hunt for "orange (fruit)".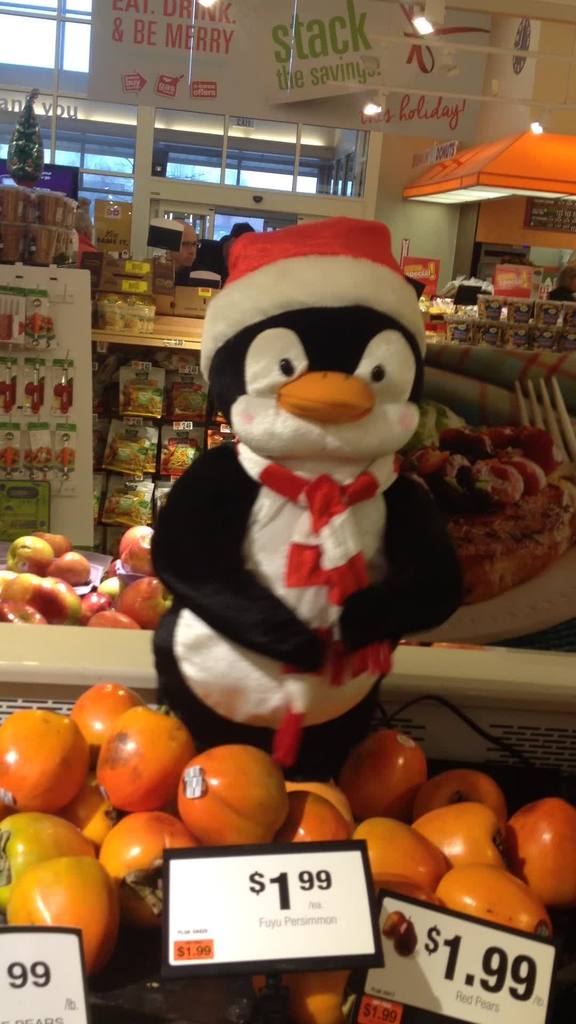
Hunted down at locate(0, 708, 88, 810).
